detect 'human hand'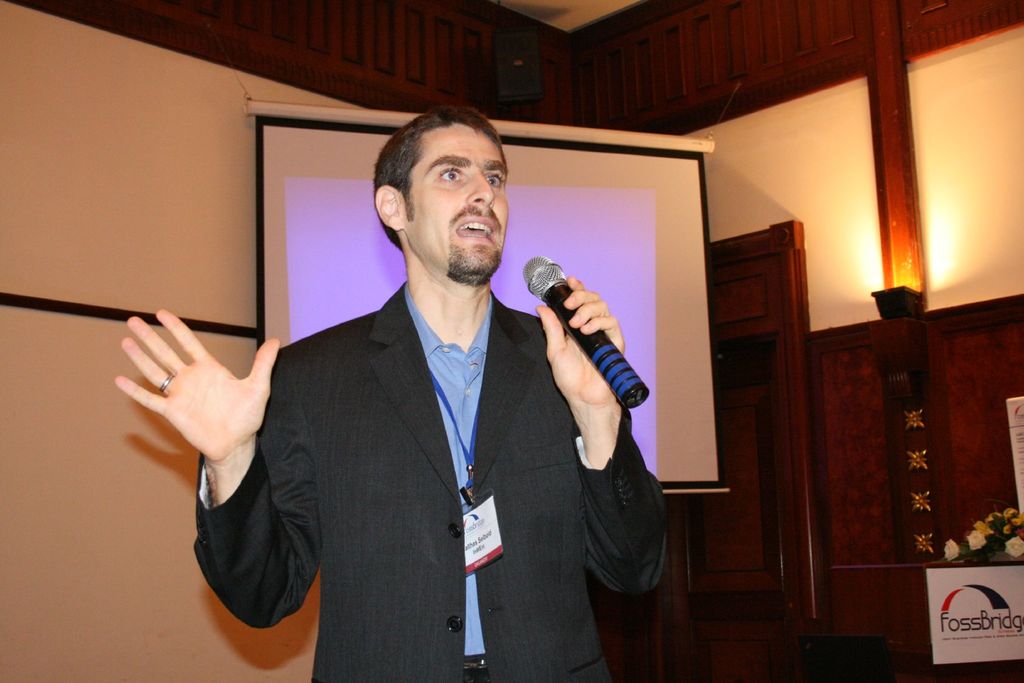
crop(537, 264, 652, 411)
